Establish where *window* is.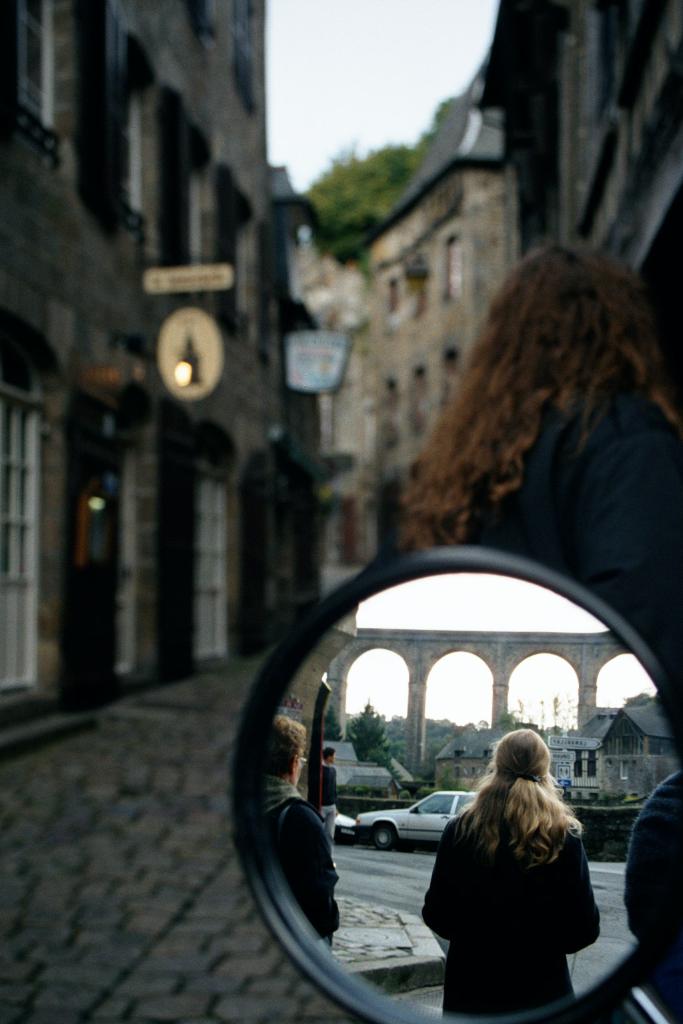
Established at 17/0/61/126.
